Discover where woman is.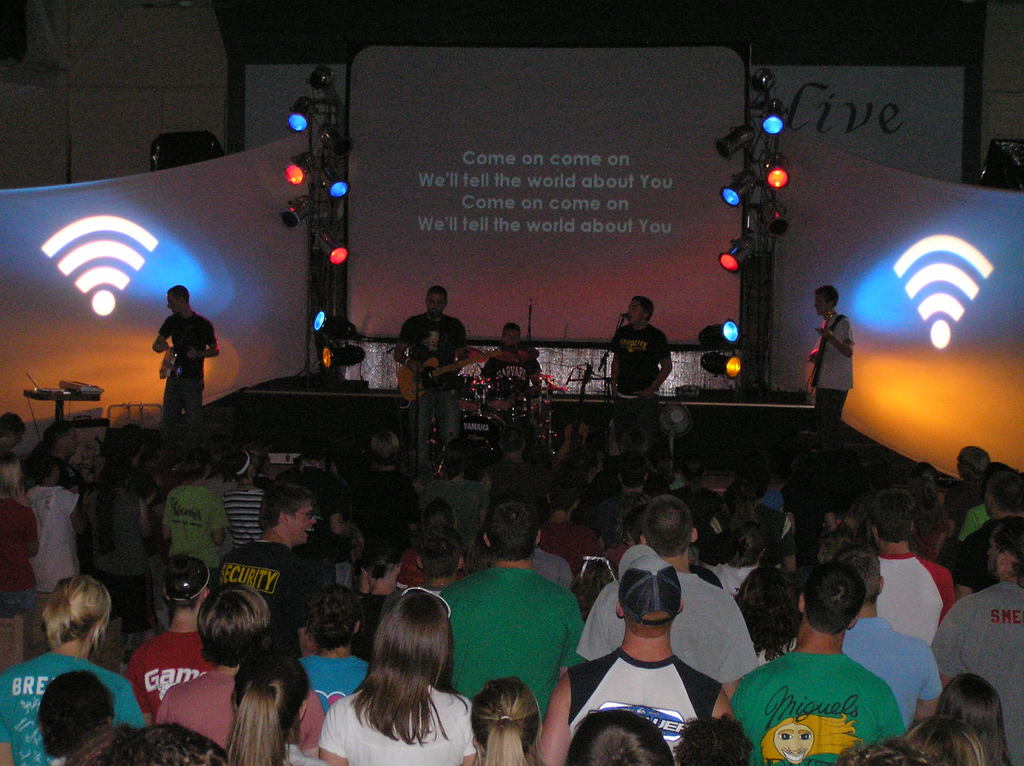
Discovered at (x1=937, y1=677, x2=1015, y2=765).
